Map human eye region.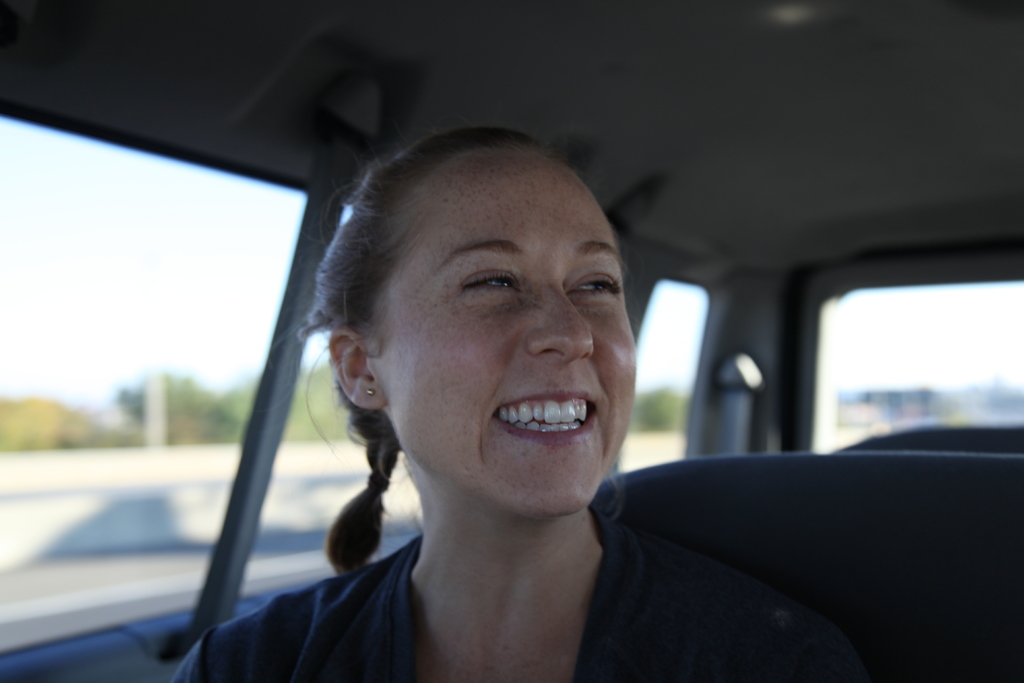
Mapped to box(568, 267, 625, 306).
